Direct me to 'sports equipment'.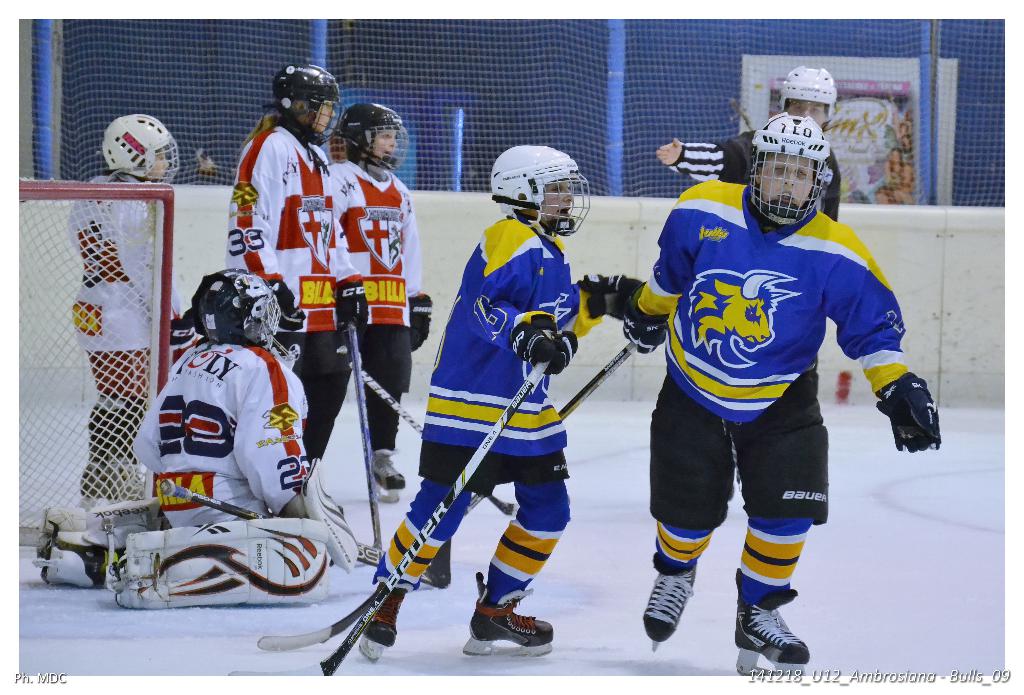
Direction: (229, 337, 561, 688).
